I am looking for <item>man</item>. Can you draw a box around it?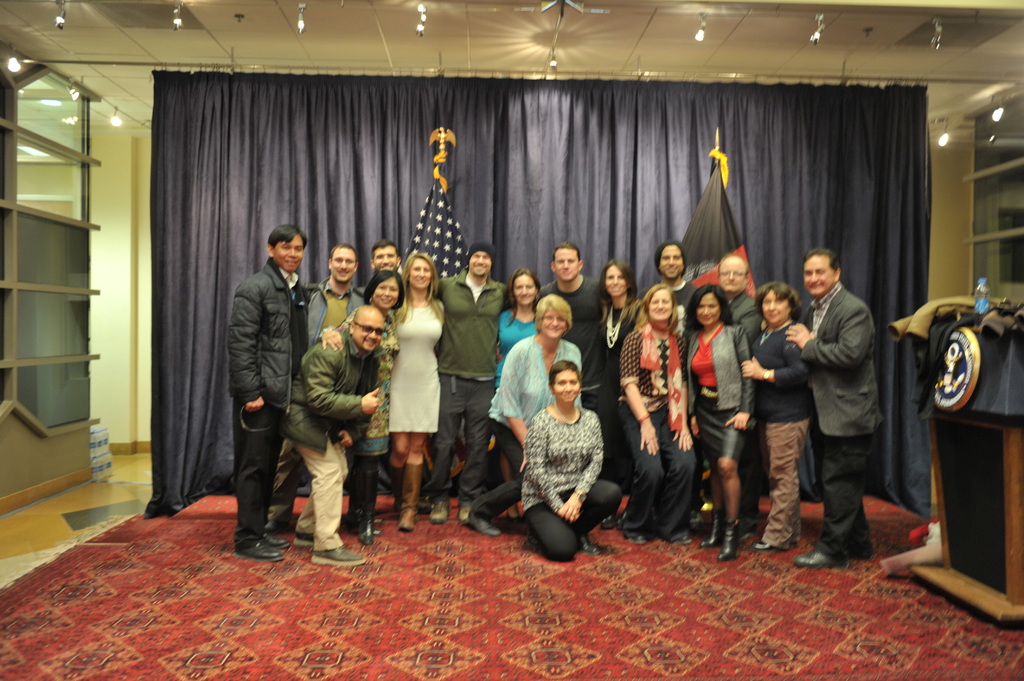
Sure, the bounding box is [284,307,385,567].
